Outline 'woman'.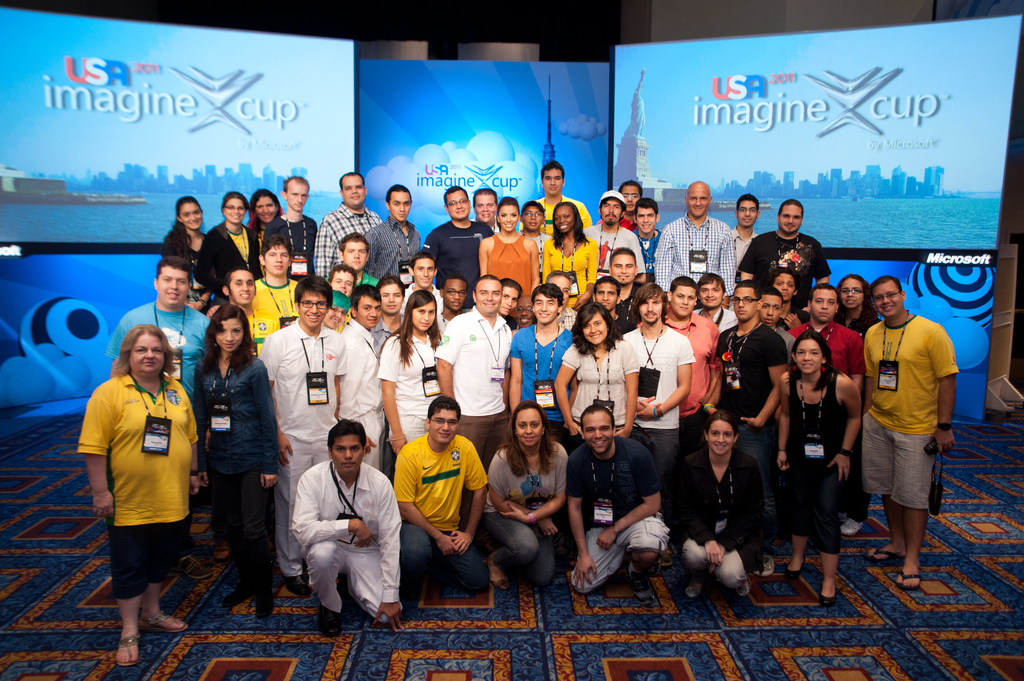
Outline: Rect(74, 311, 200, 646).
